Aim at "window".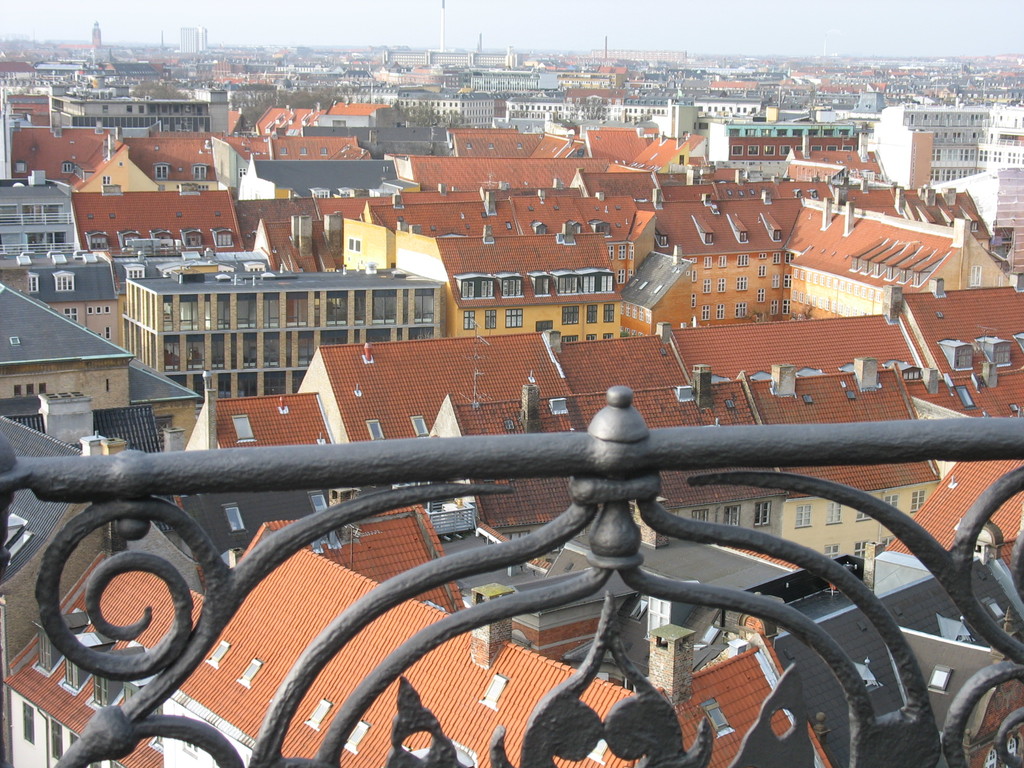
Aimed at 953 348 975 368.
